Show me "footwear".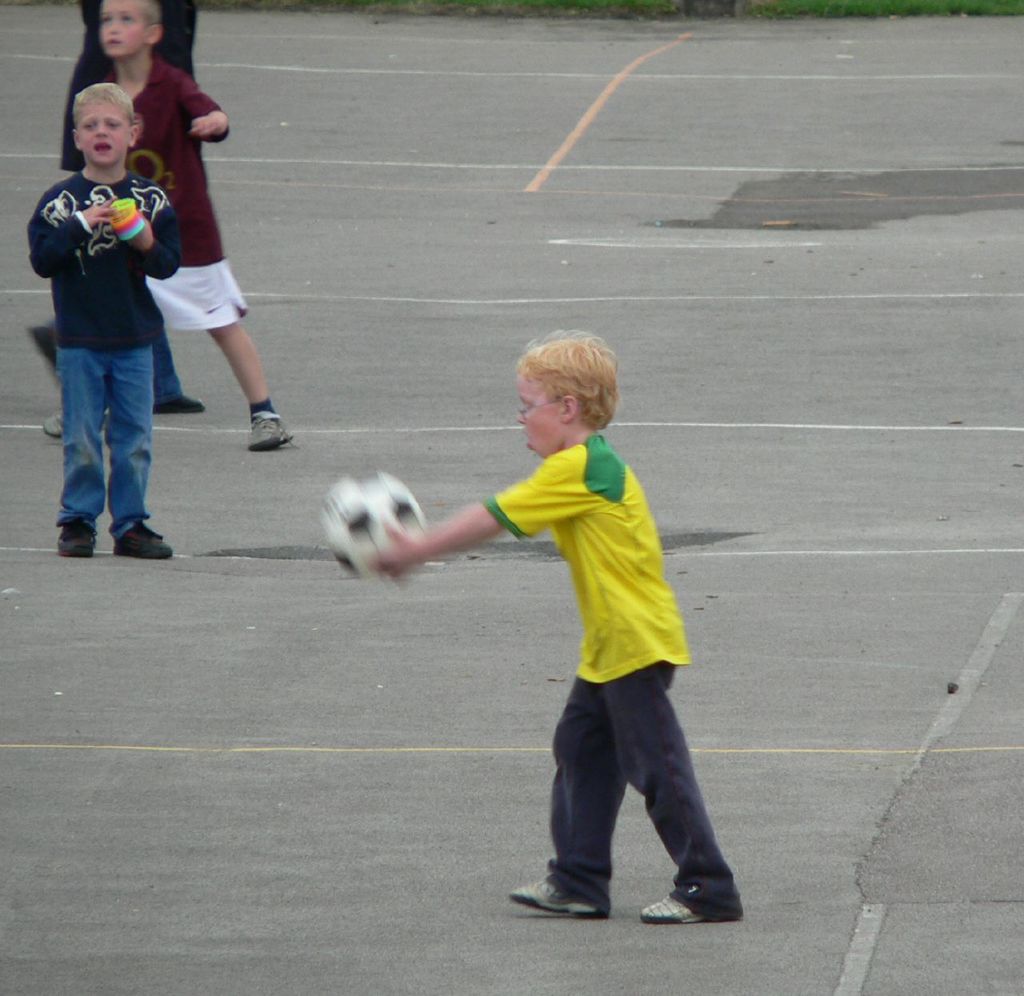
"footwear" is here: <box>42,412,64,438</box>.
